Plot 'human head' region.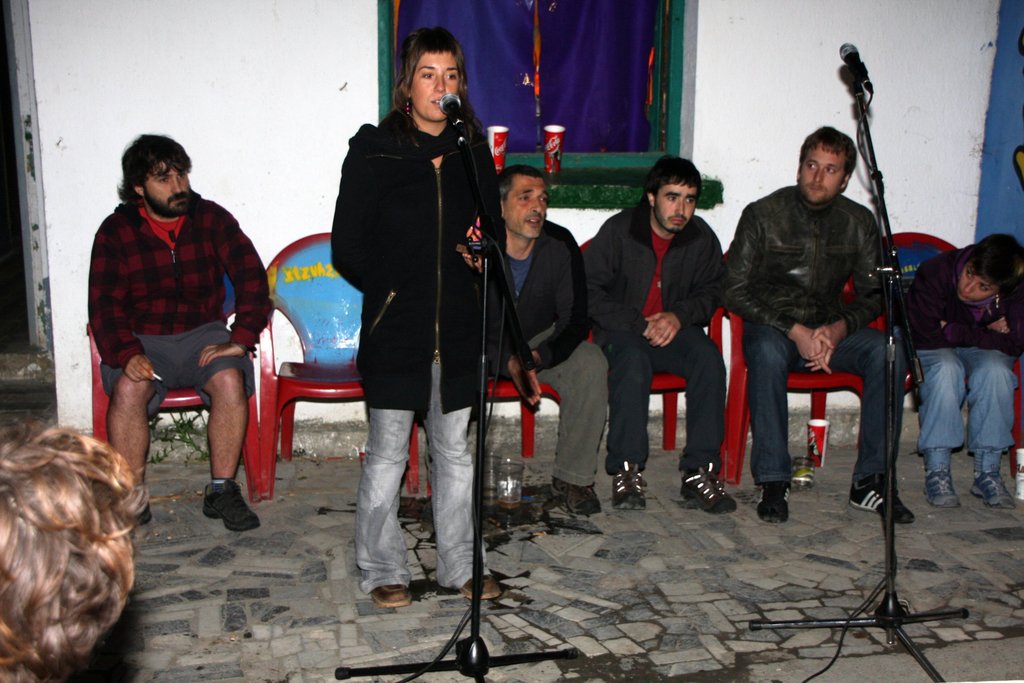
Plotted at region(955, 234, 1023, 308).
